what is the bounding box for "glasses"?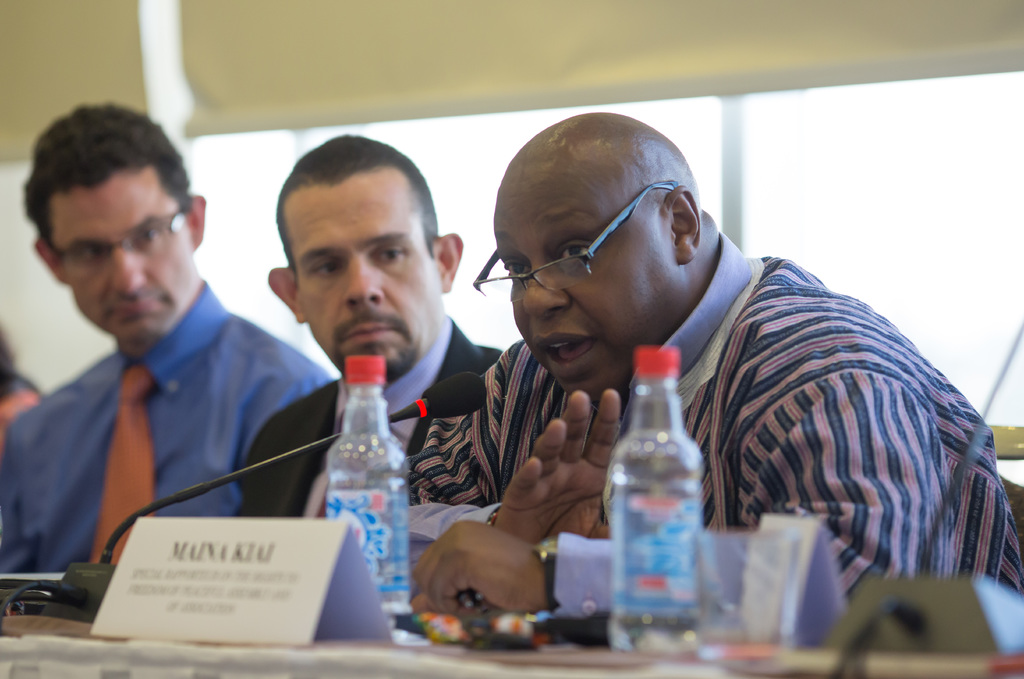
472/176/675/309.
